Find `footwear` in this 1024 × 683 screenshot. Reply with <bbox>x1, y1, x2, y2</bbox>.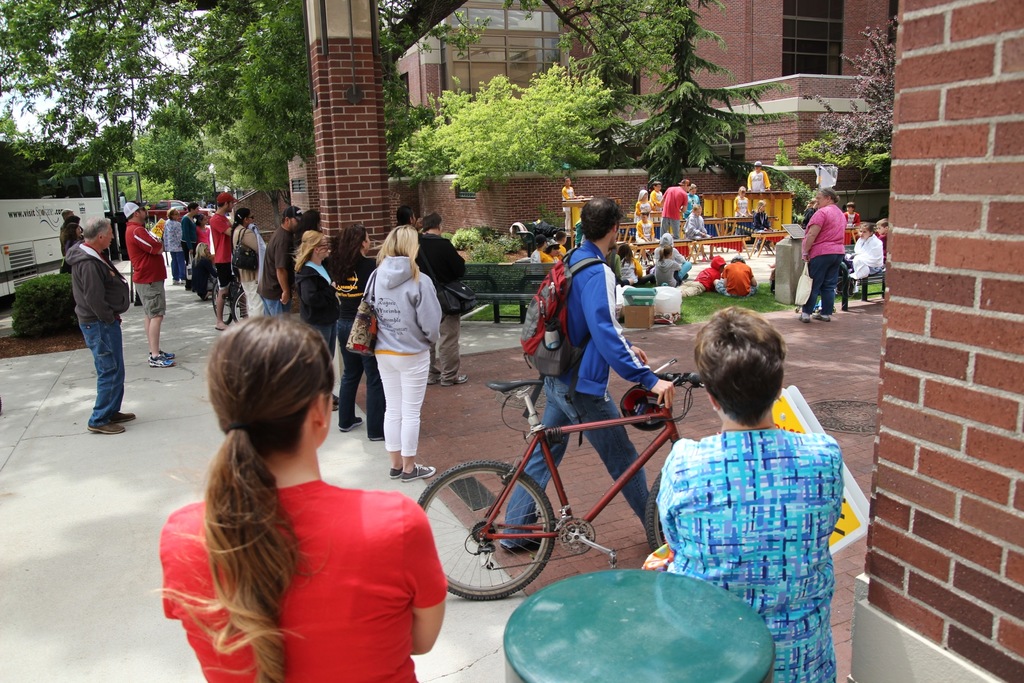
<bbox>86, 422, 125, 436</bbox>.
